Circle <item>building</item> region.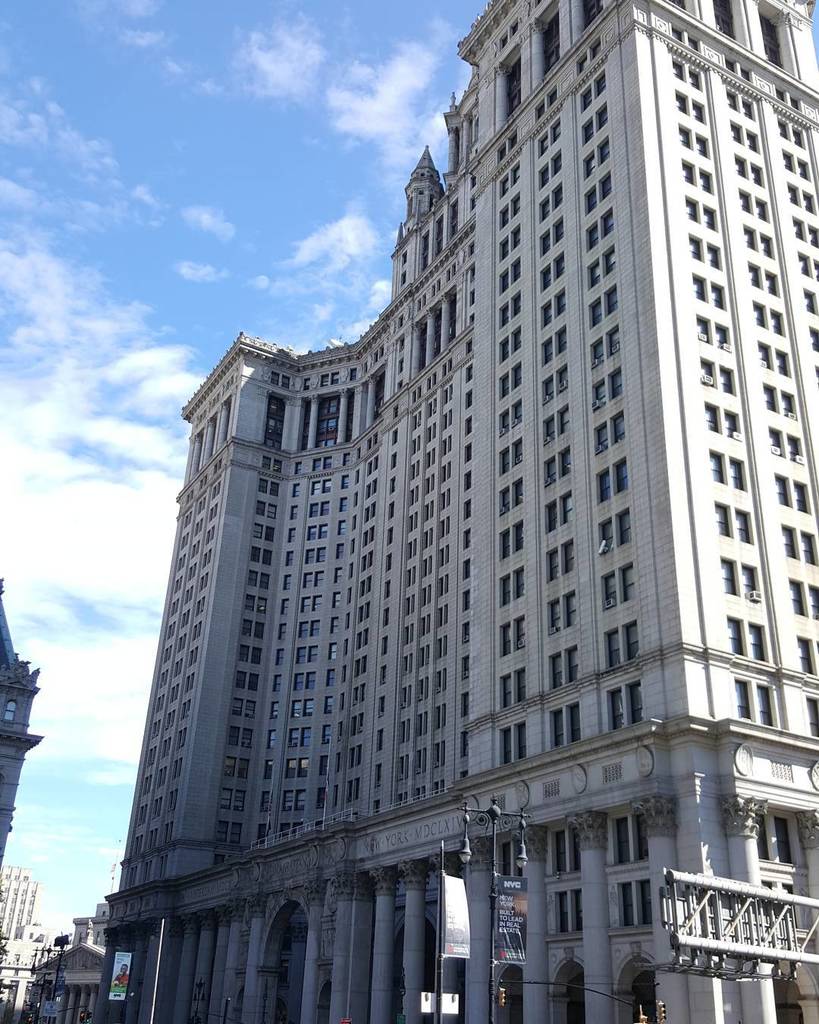
Region: 0:584:45:863.
